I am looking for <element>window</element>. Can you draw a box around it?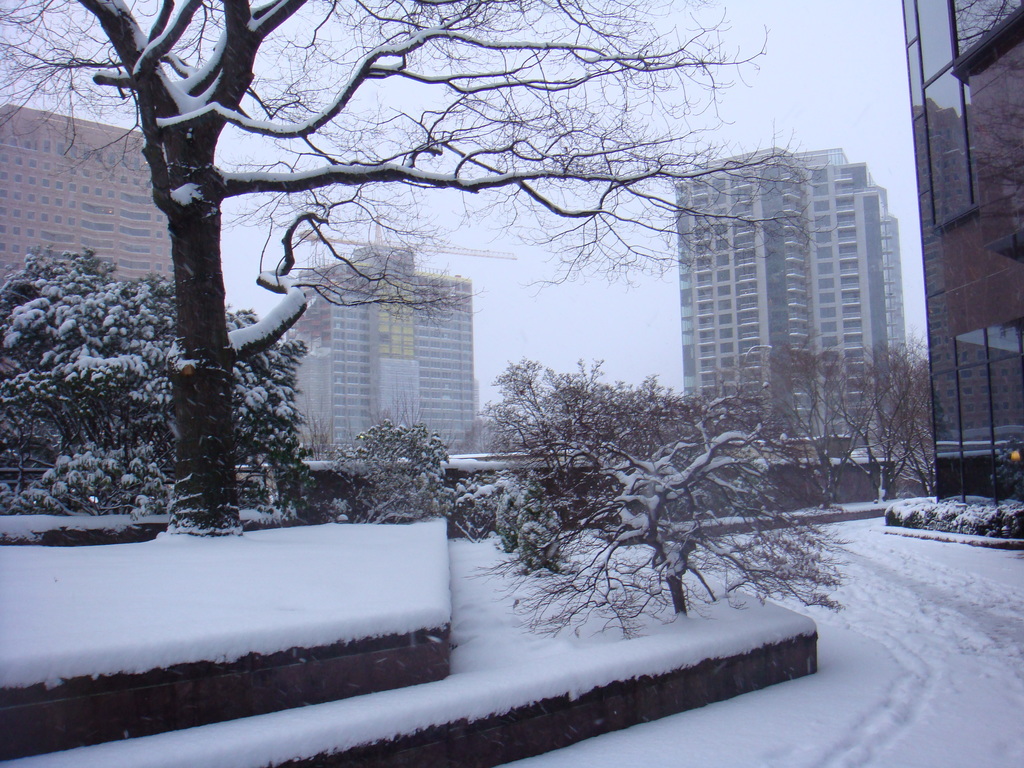
Sure, the bounding box is left=812, top=181, right=828, bottom=193.
